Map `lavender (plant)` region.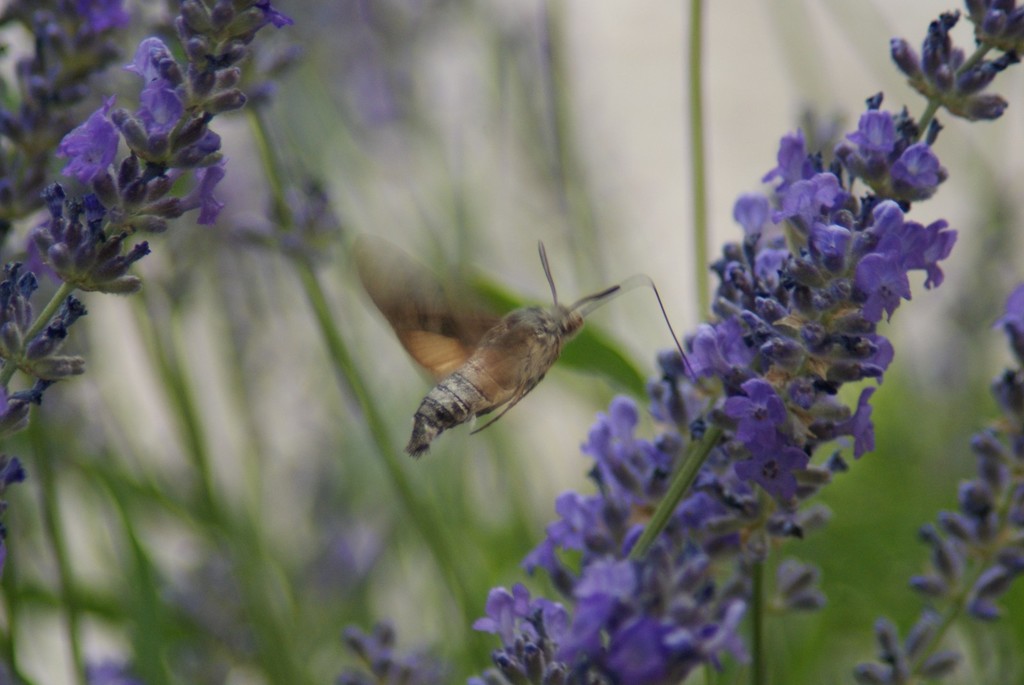
Mapped to select_region(0, 0, 312, 479).
